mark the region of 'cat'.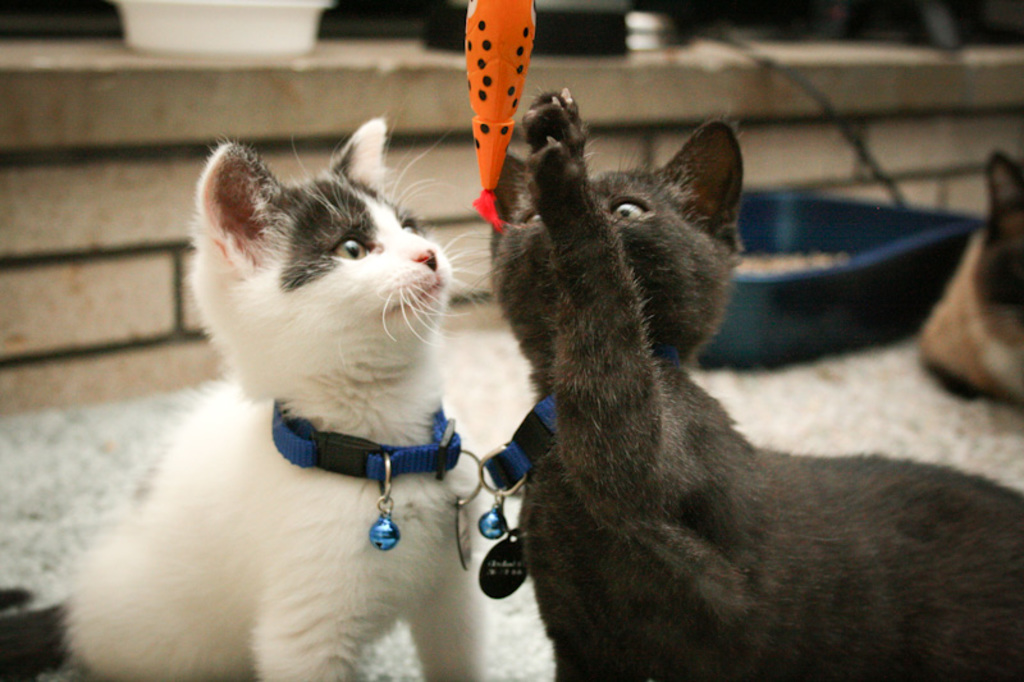
Region: <region>481, 88, 1023, 681</region>.
